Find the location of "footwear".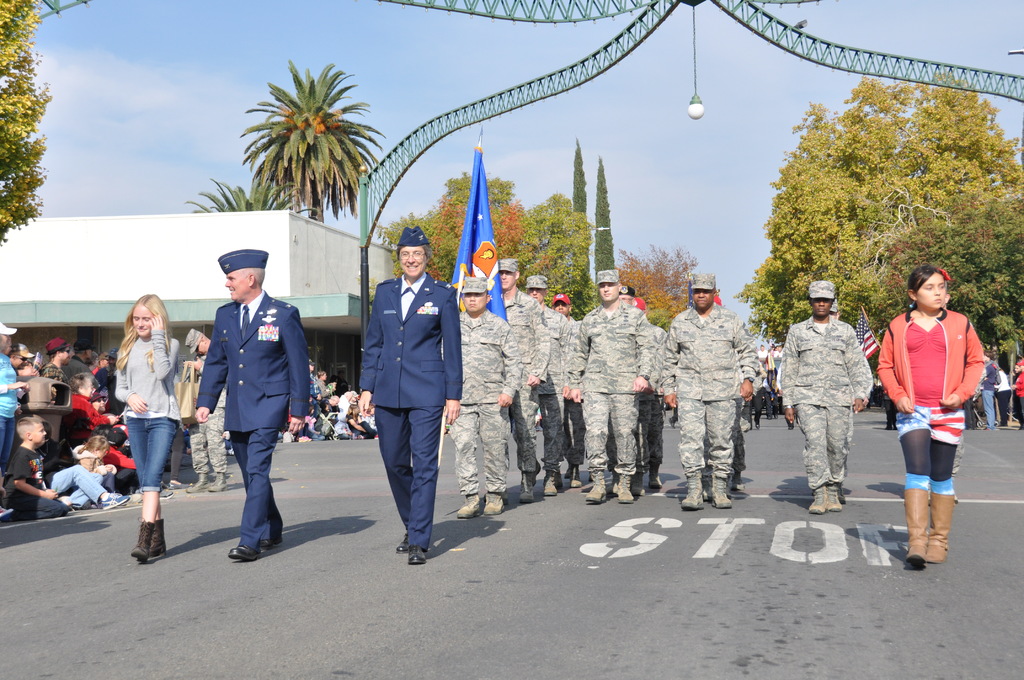
Location: {"x1": 185, "y1": 472, "x2": 215, "y2": 493}.
